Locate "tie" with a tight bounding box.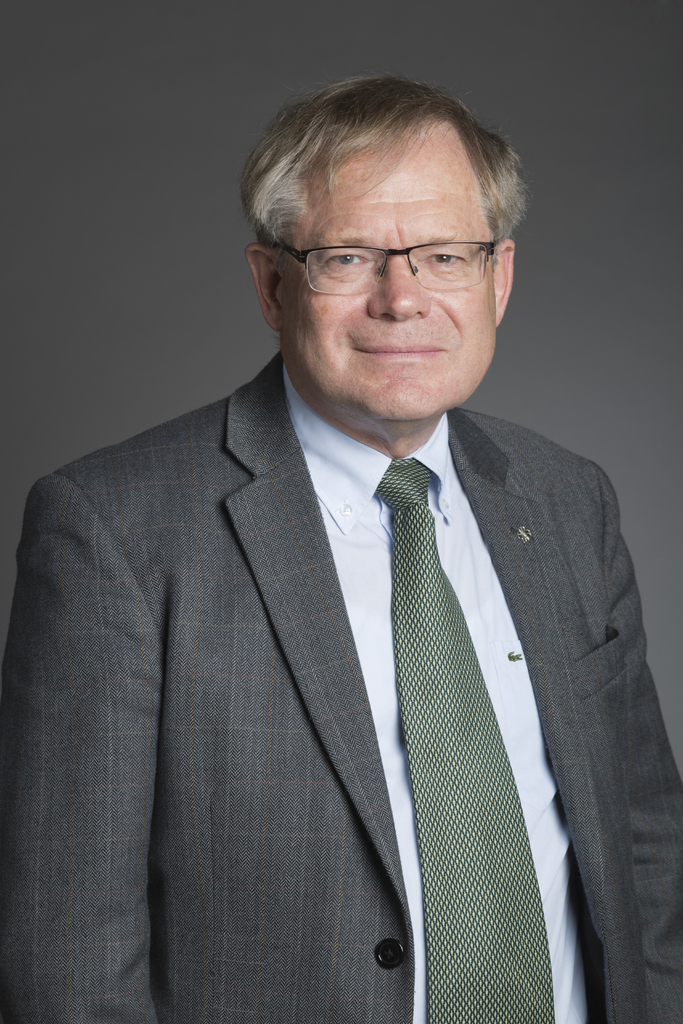
(372, 461, 554, 1023).
